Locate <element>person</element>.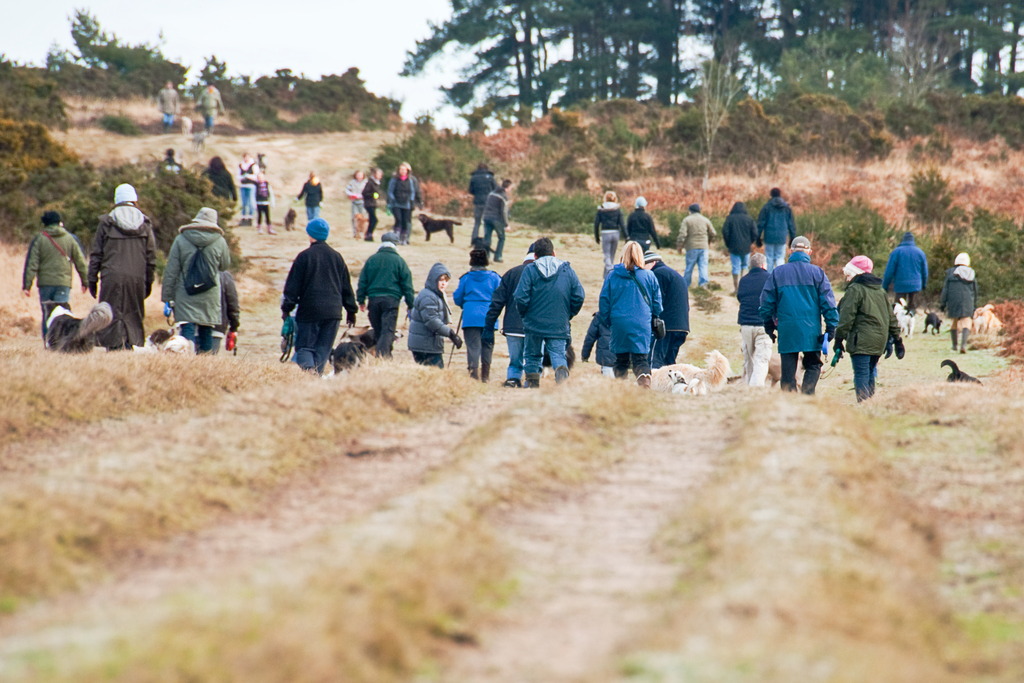
Bounding box: bbox(940, 248, 982, 350).
